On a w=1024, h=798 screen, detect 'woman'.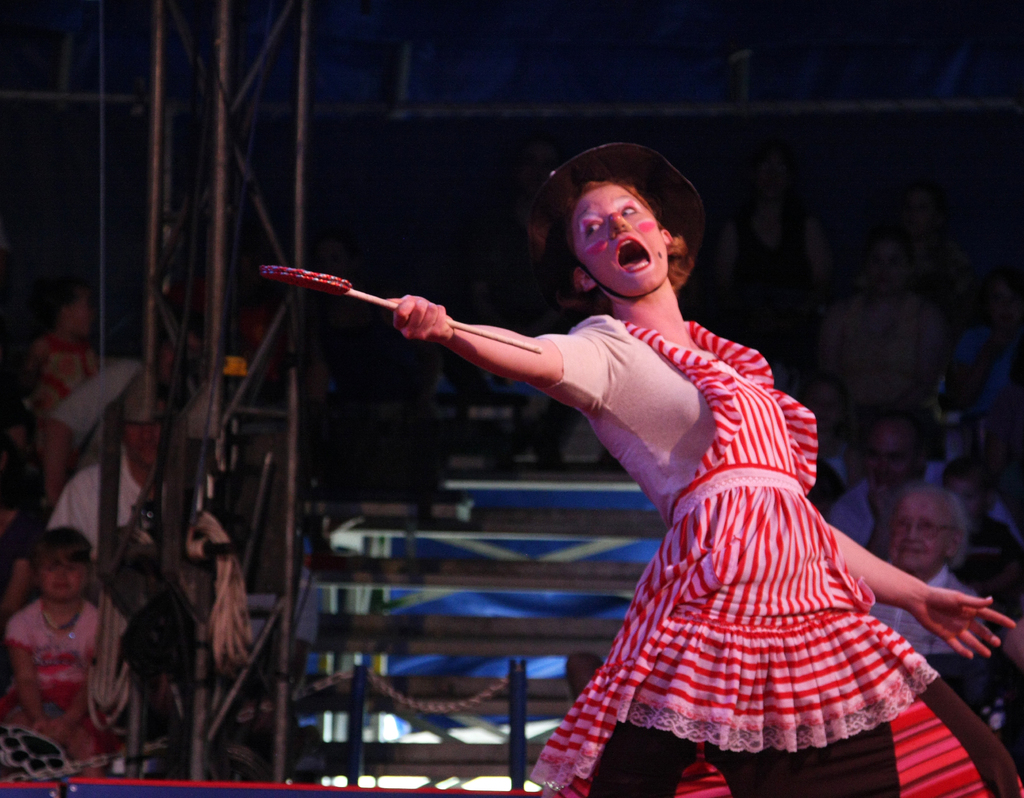
left=387, top=154, right=1017, bottom=797.
